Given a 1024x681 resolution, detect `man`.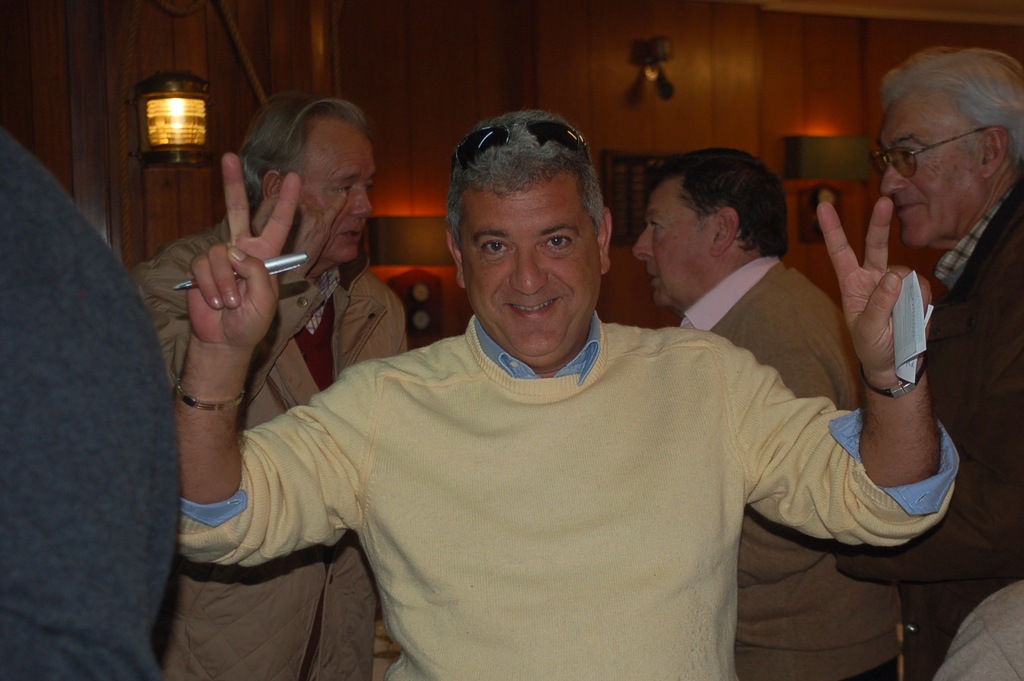
786, 33, 1023, 632.
